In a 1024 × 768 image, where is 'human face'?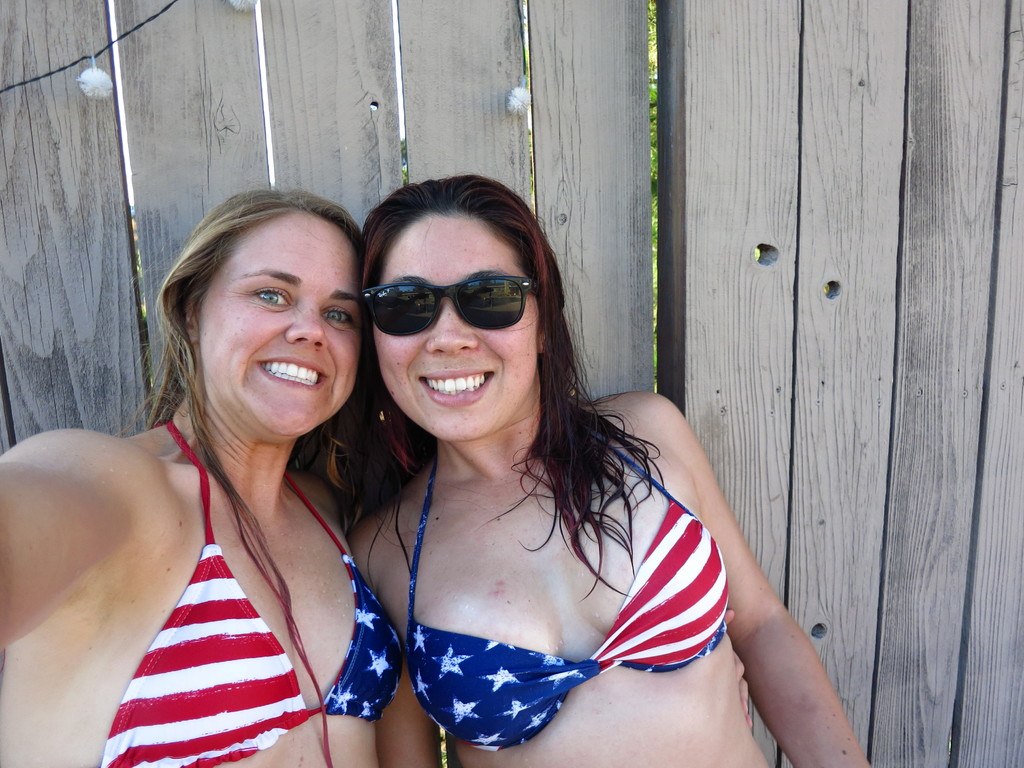
left=200, top=205, right=363, bottom=437.
